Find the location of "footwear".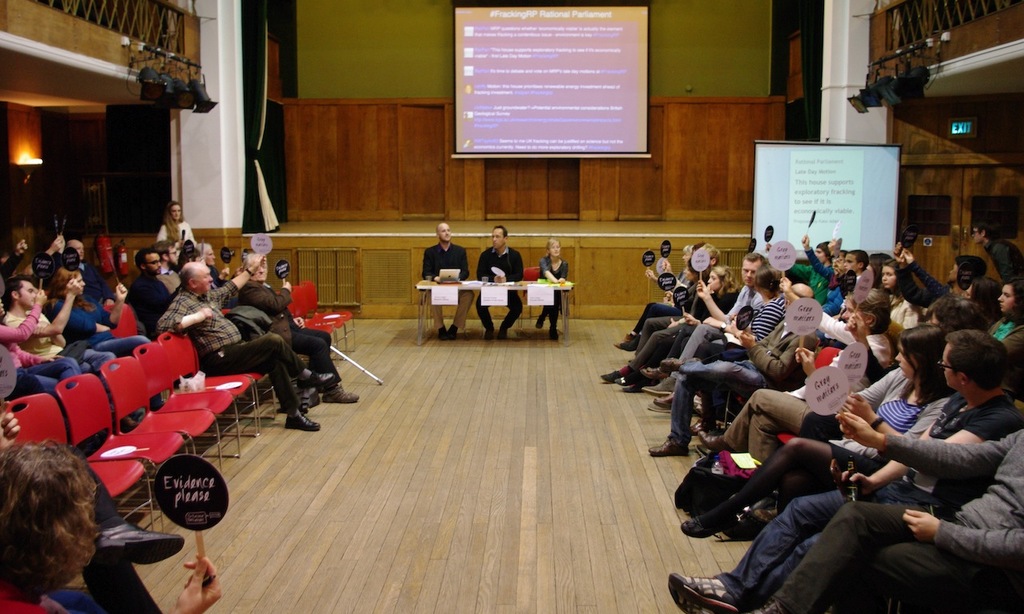
Location: detection(699, 428, 731, 452).
